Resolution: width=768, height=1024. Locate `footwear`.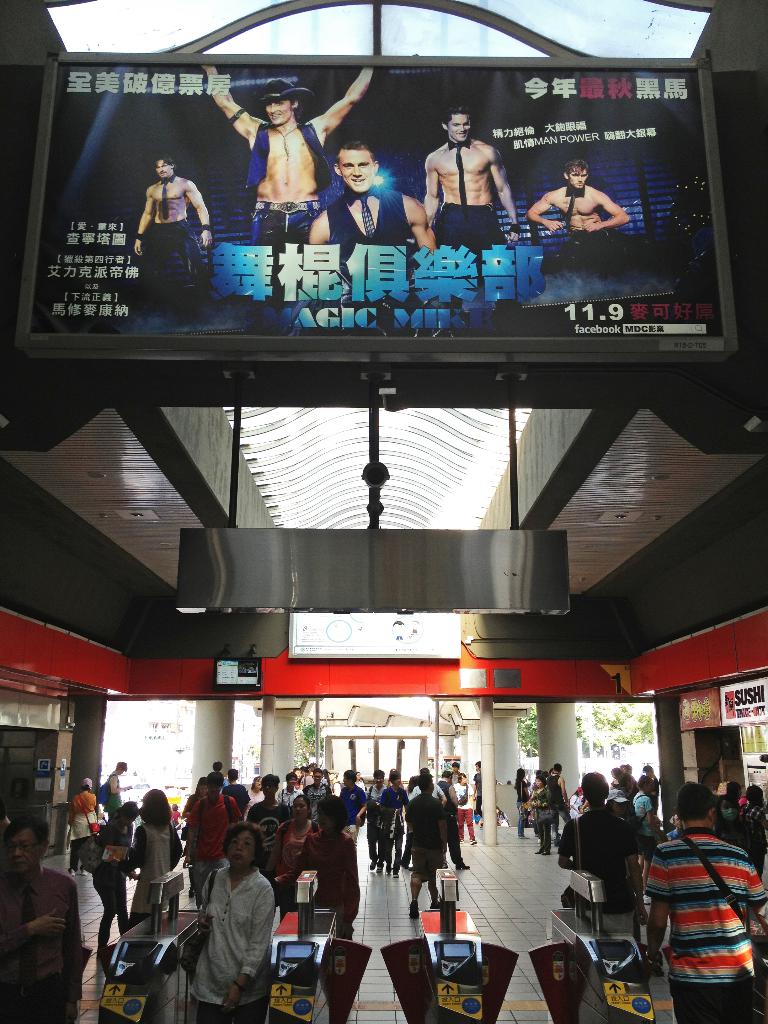
389:867:399:877.
